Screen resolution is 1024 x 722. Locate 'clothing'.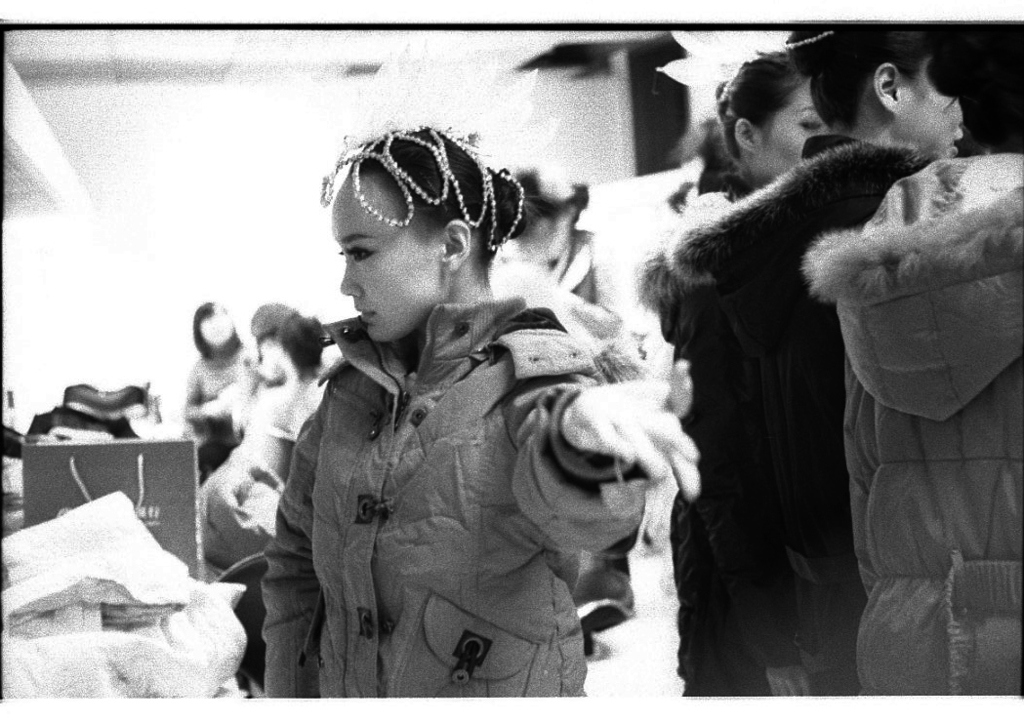
box=[264, 285, 686, 709].
